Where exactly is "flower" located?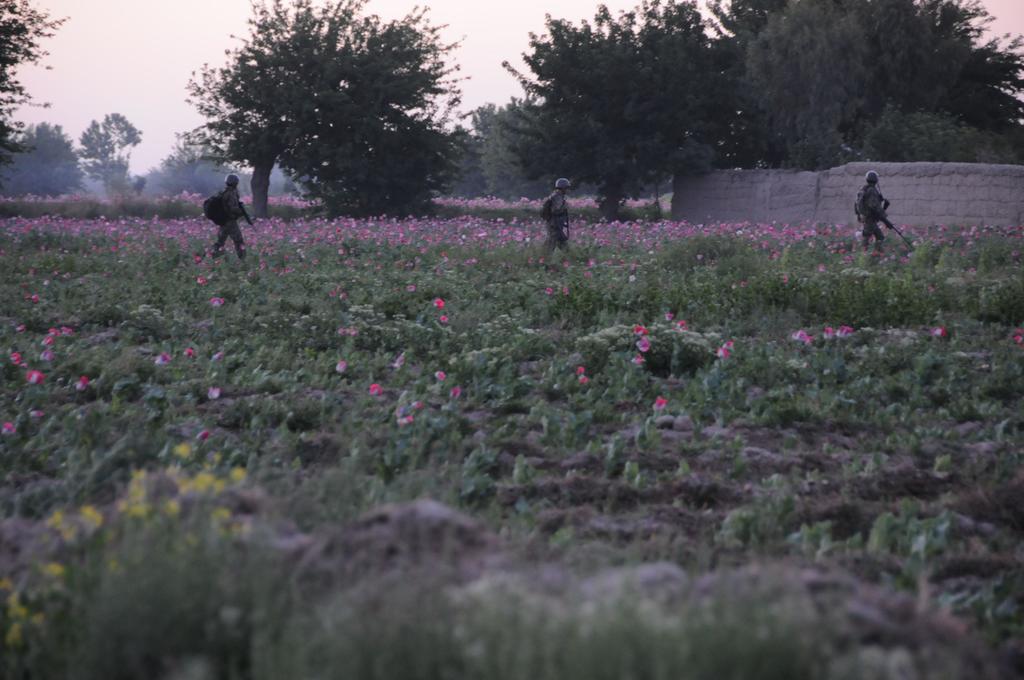
Its bounding box is <box>439,312,449,322</box>.
